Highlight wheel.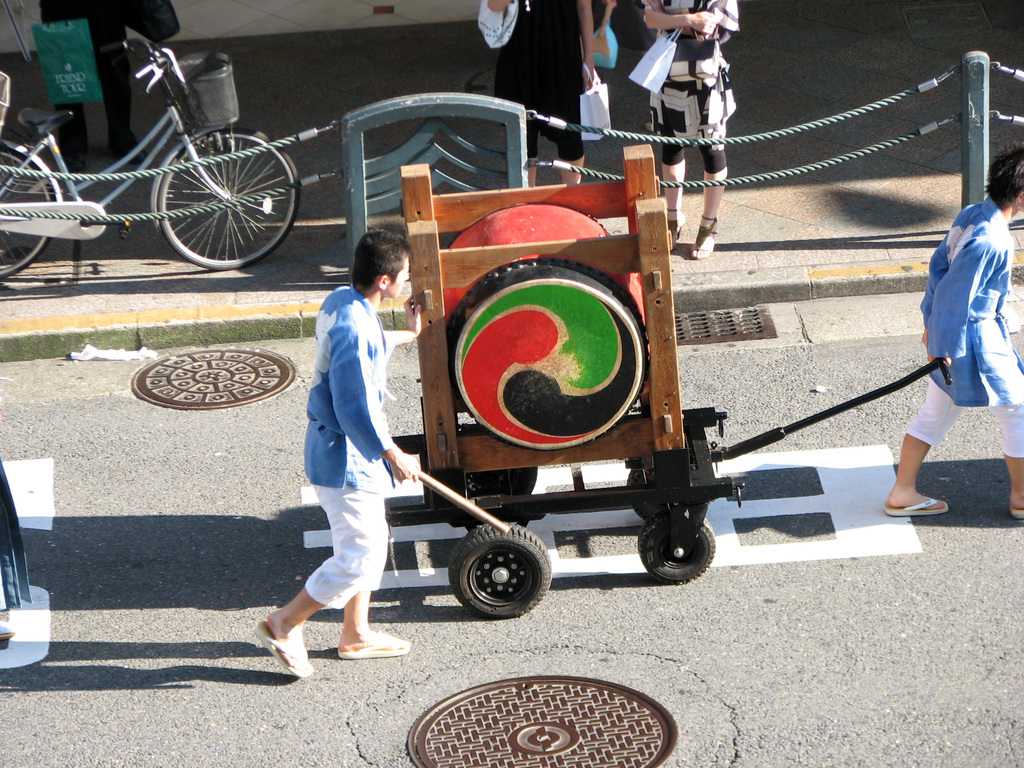
Highlighted region: x1=144, y1=124, x2=303, y2=266.
